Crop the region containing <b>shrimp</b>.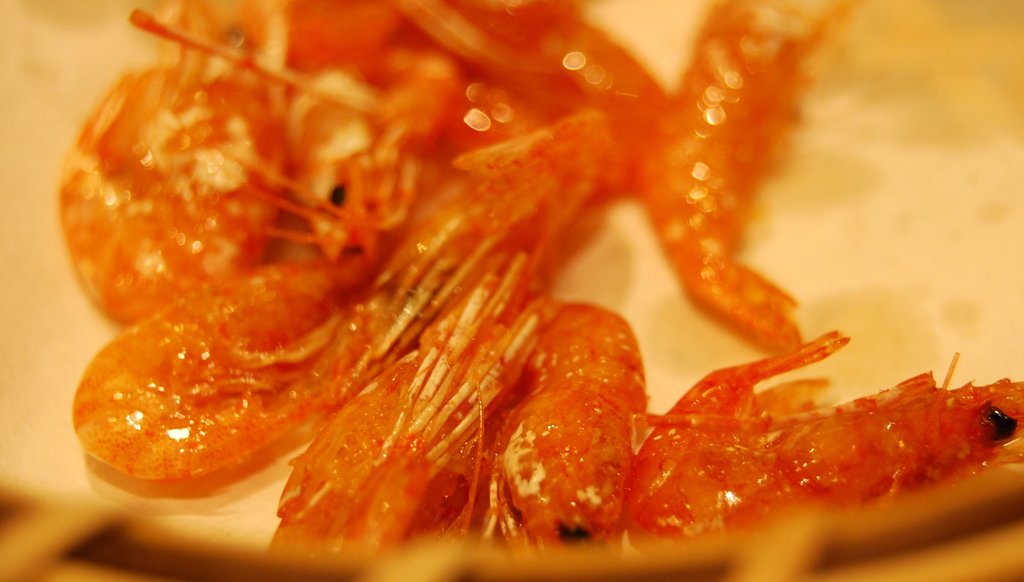
Crop region: BBox(493, 300, 647, 547).
